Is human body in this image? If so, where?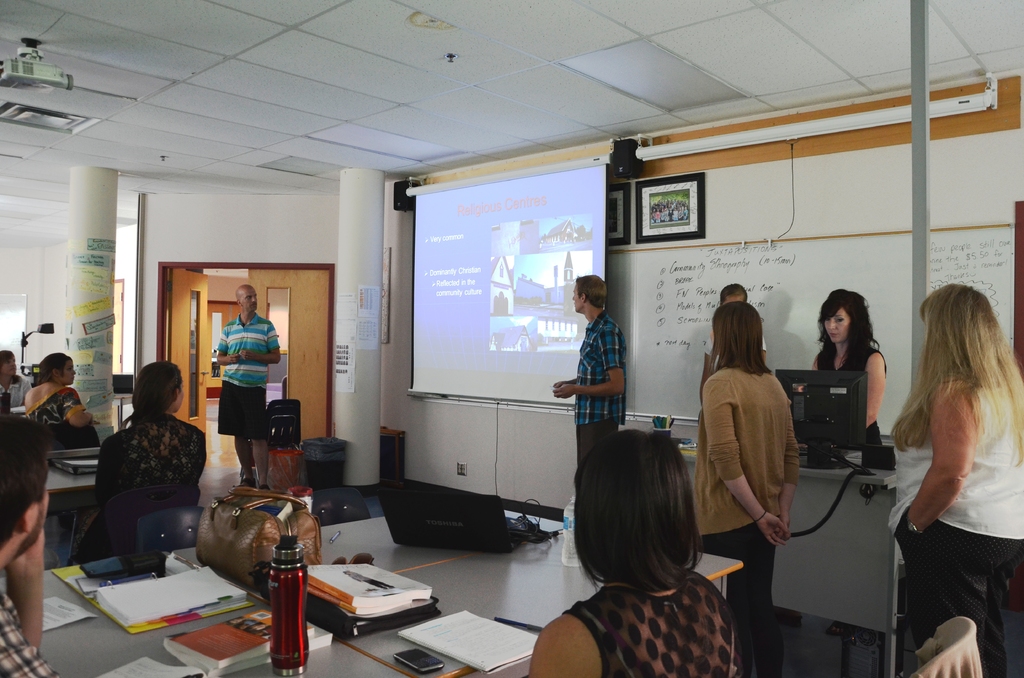
Yes, at [687, 359, 792, 664].
